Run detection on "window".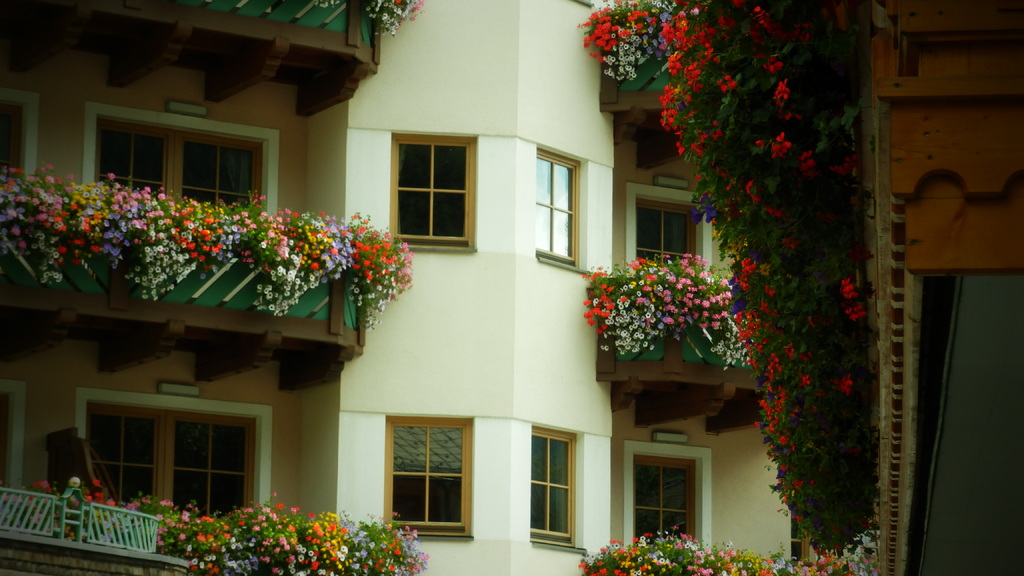
Result: rect(390, 122, 479, 236).
